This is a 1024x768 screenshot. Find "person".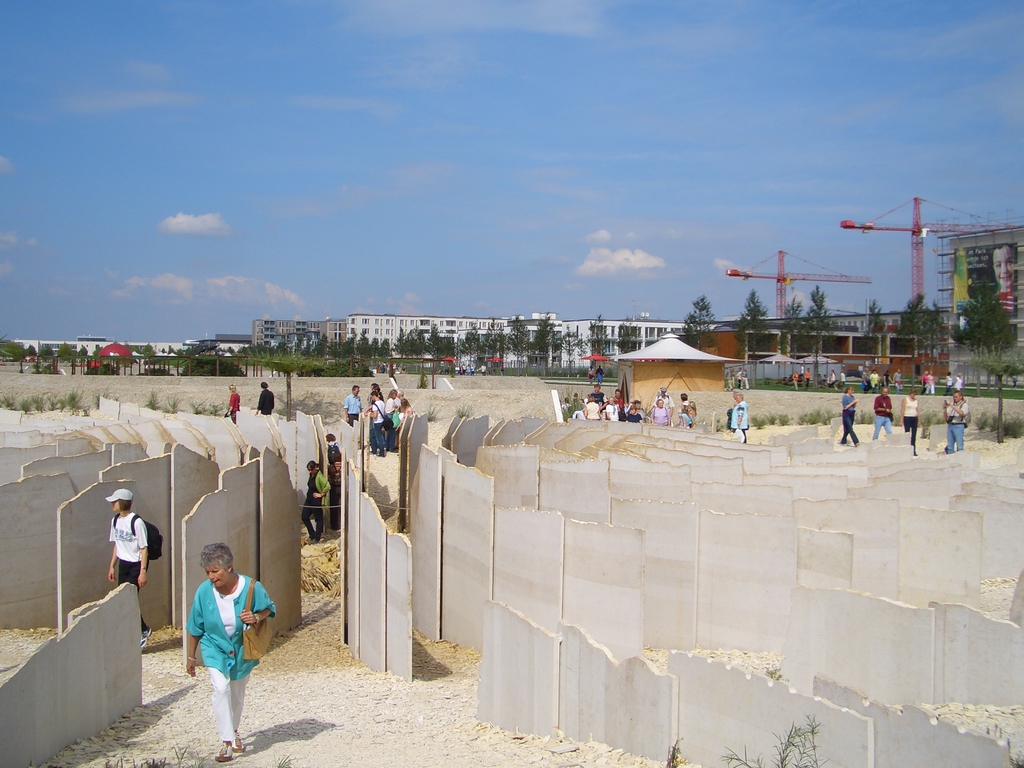
Bounding box: crop(944, 387, 968, 452).
